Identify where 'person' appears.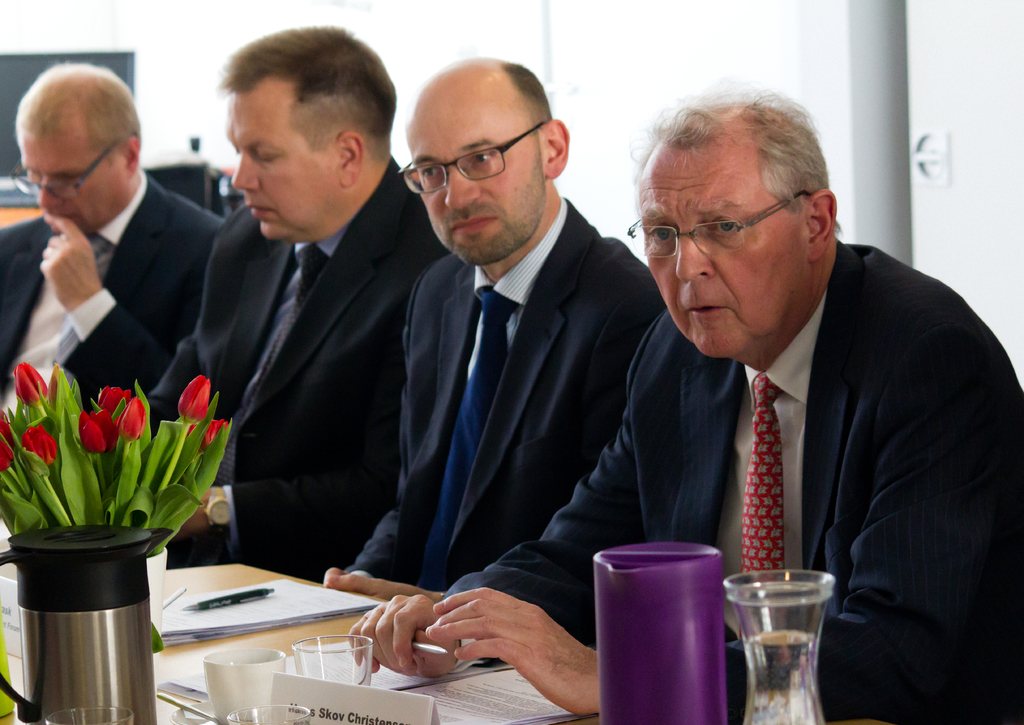
Appears at Rect(345, 84, 1023, 724).
